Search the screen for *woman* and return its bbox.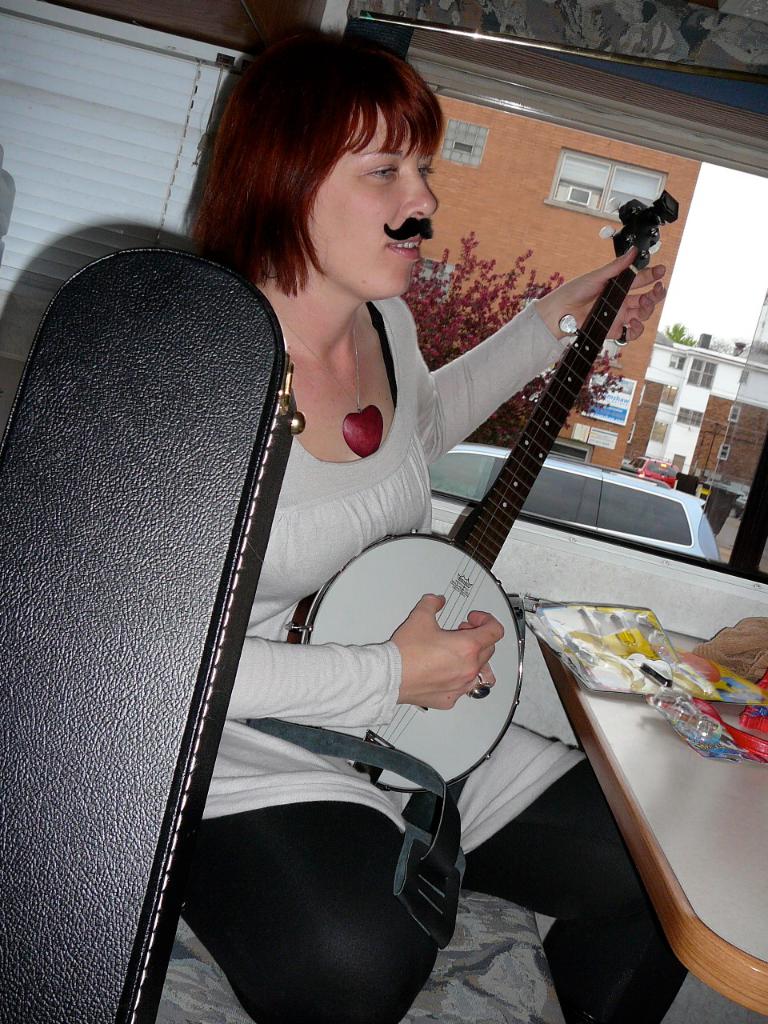
Found: box(110, 91, 607, 1022).
